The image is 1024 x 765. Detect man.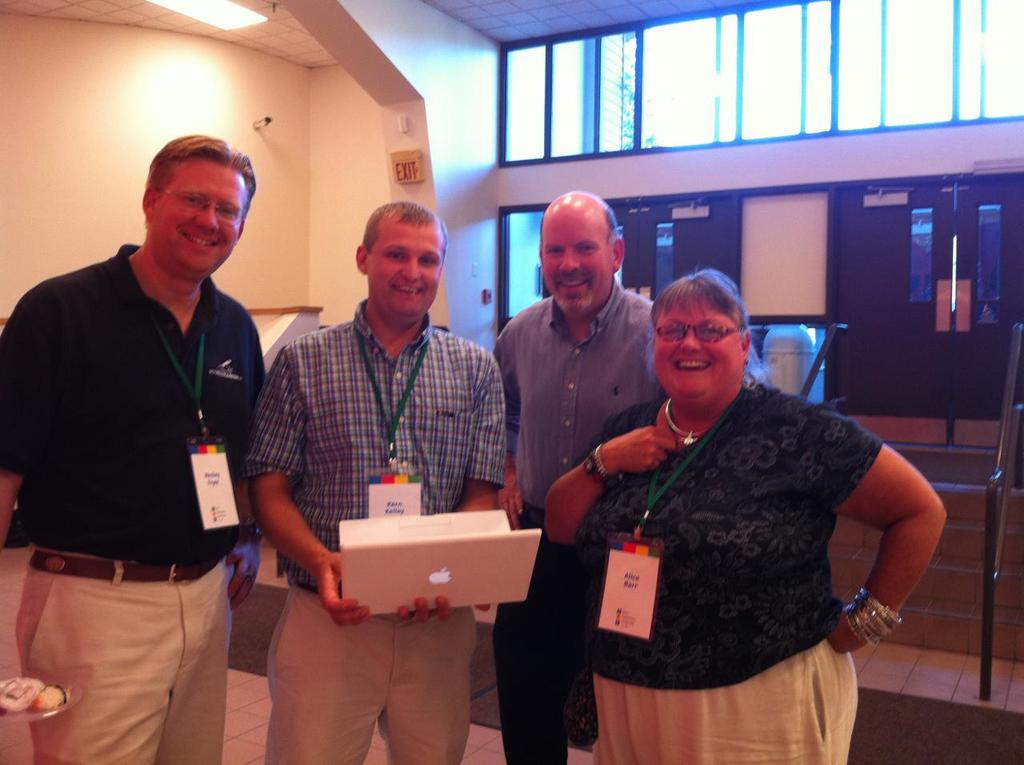
Detection: 246,202,511,764.
